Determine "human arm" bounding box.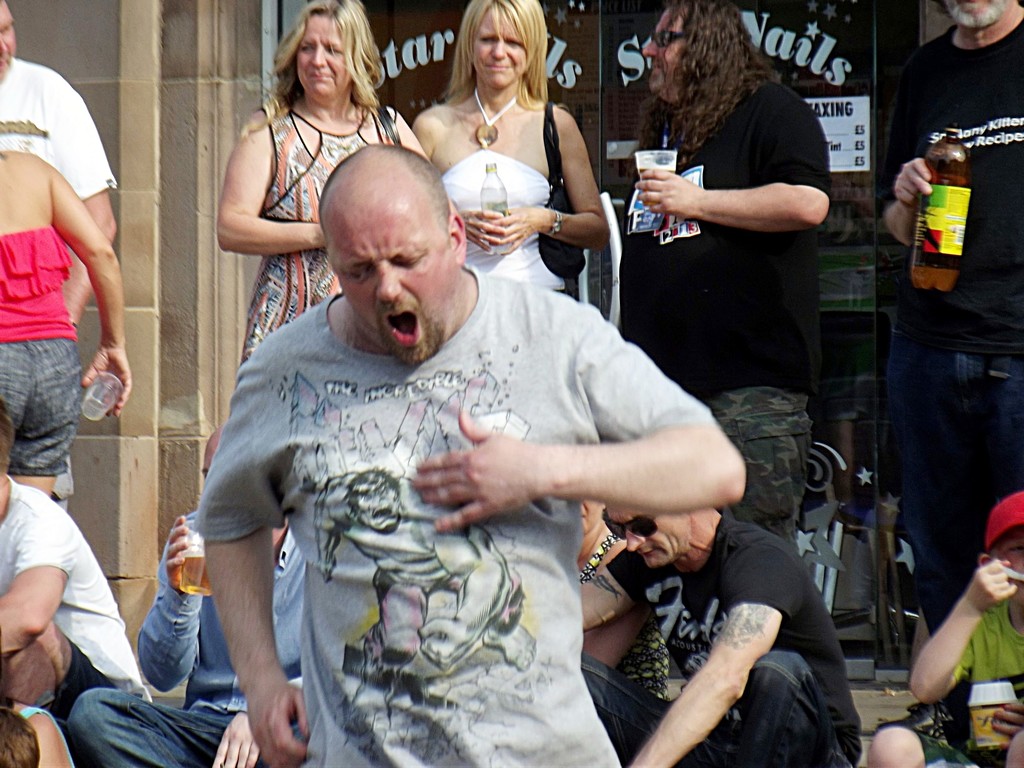
Determined: select_region(883, 56, 932, 250).
